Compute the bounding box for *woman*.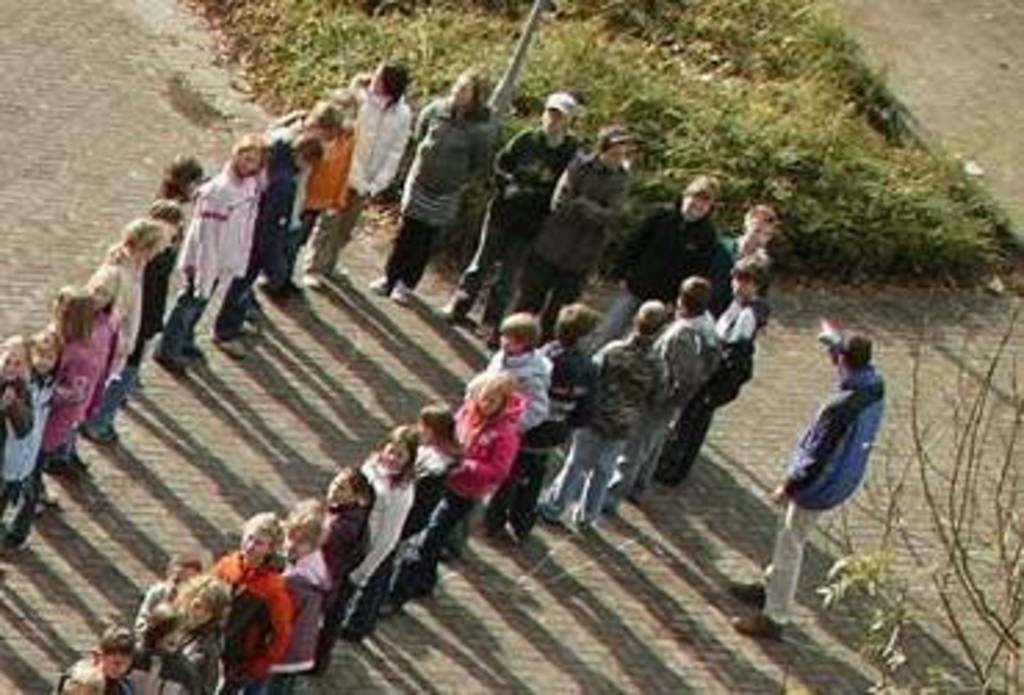
x1=6 y1=332 x2=86 y2=559.
